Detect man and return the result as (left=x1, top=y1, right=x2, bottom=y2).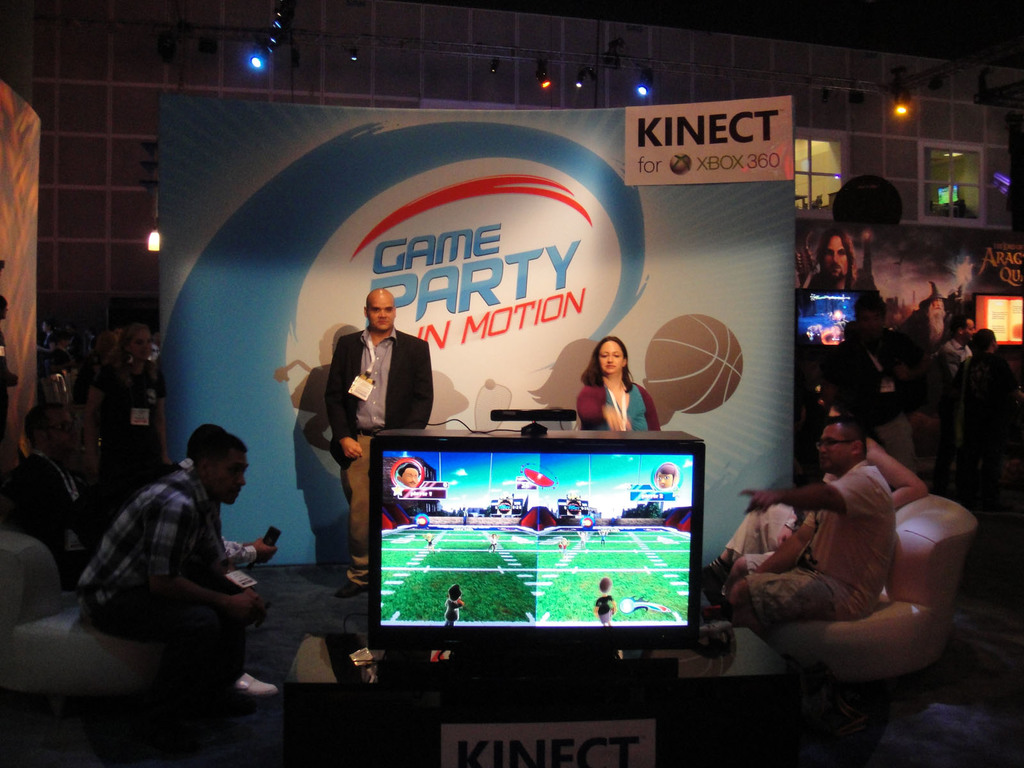
(left=324, top=285, right=435, bottom=604).
